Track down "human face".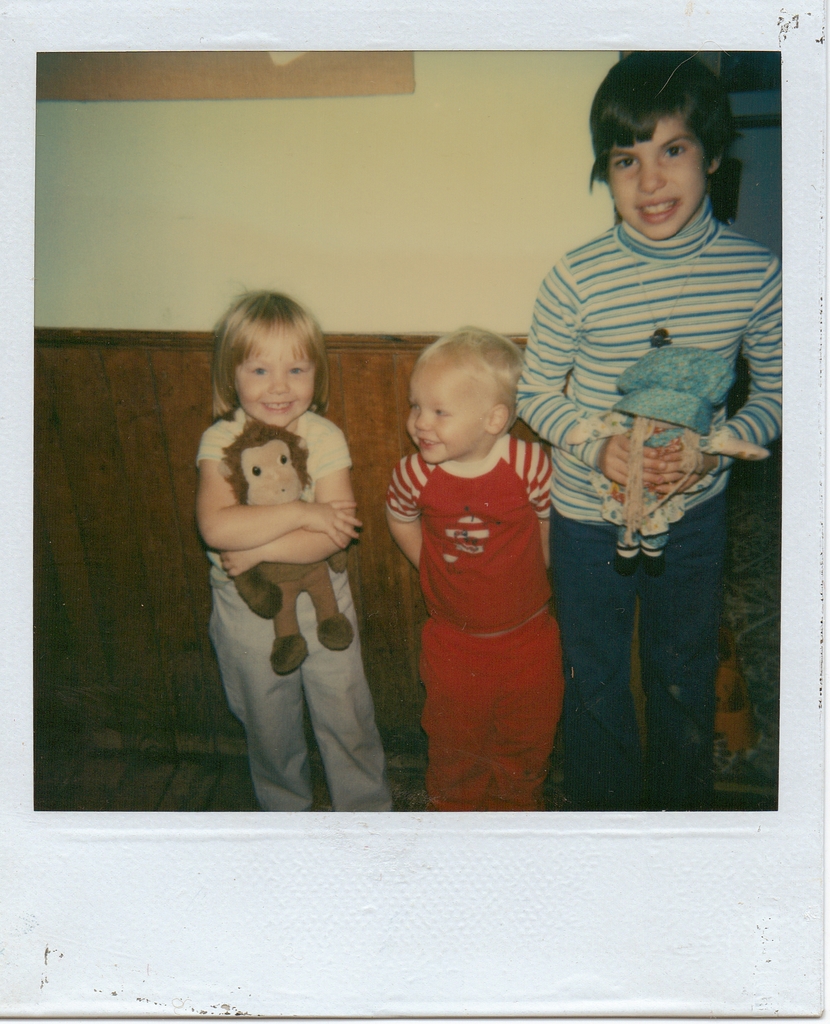
Tracked to 401:347:487:466.
